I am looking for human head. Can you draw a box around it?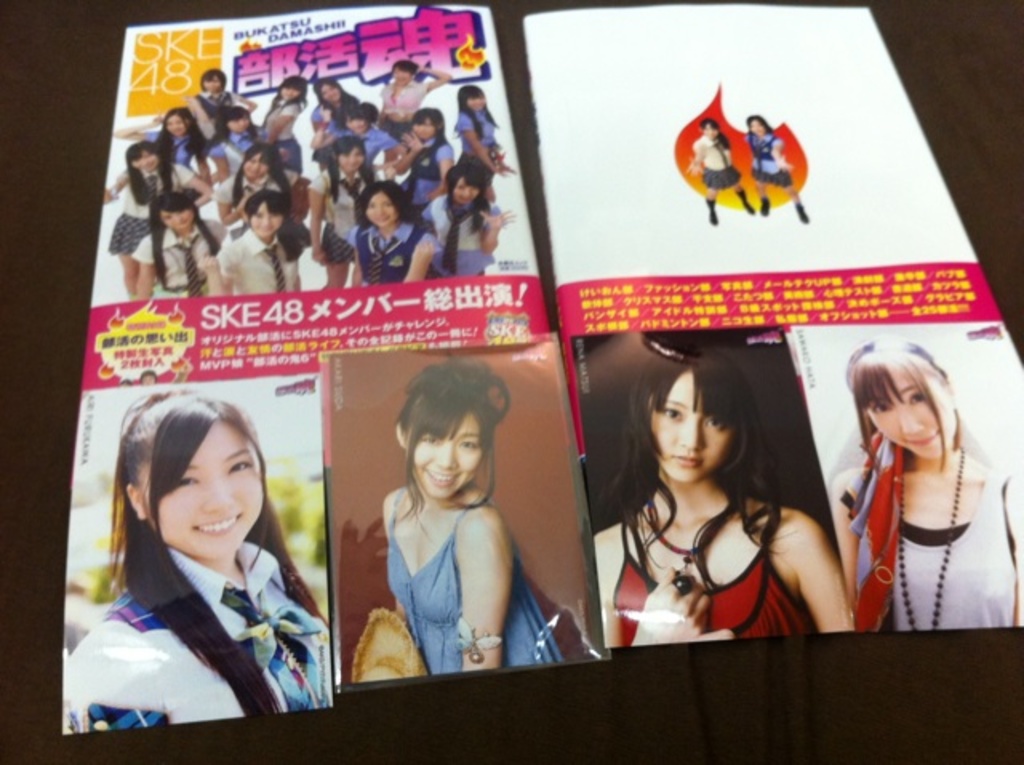
Sure, the bounding box is 126 139 162 171.
